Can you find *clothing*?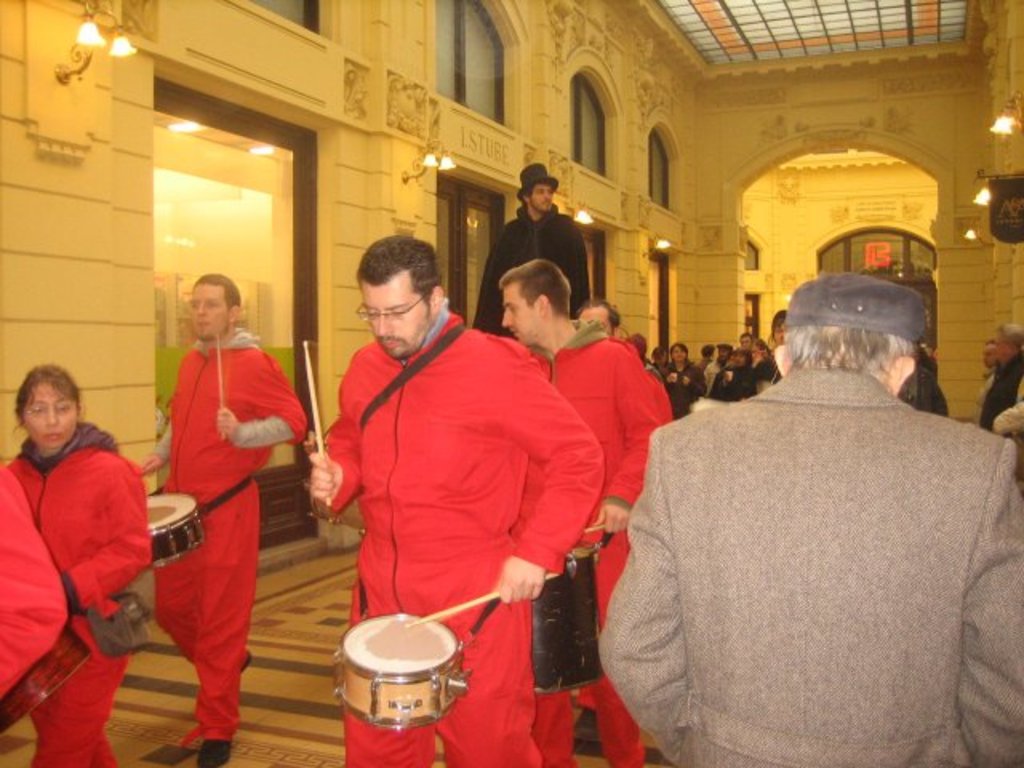
Yes, bounding box: pyautogui.locateOnScreen(482, 216, 594, 339).
